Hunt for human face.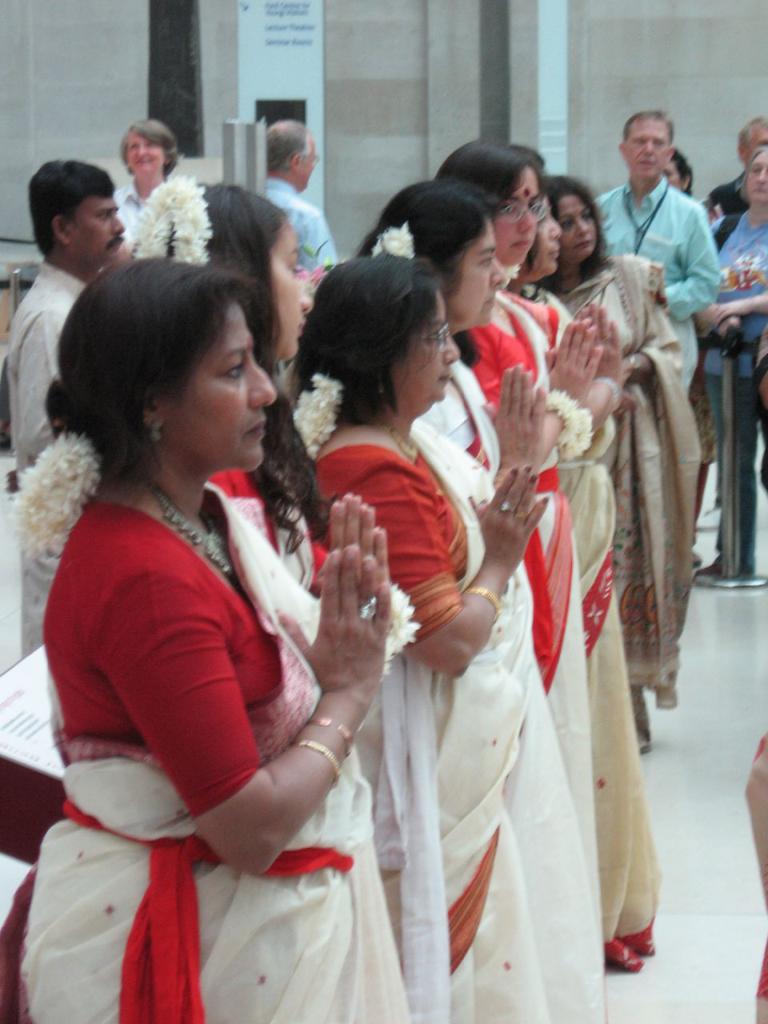
Hunted down at <region>746, 126, 767, 147</region>.
